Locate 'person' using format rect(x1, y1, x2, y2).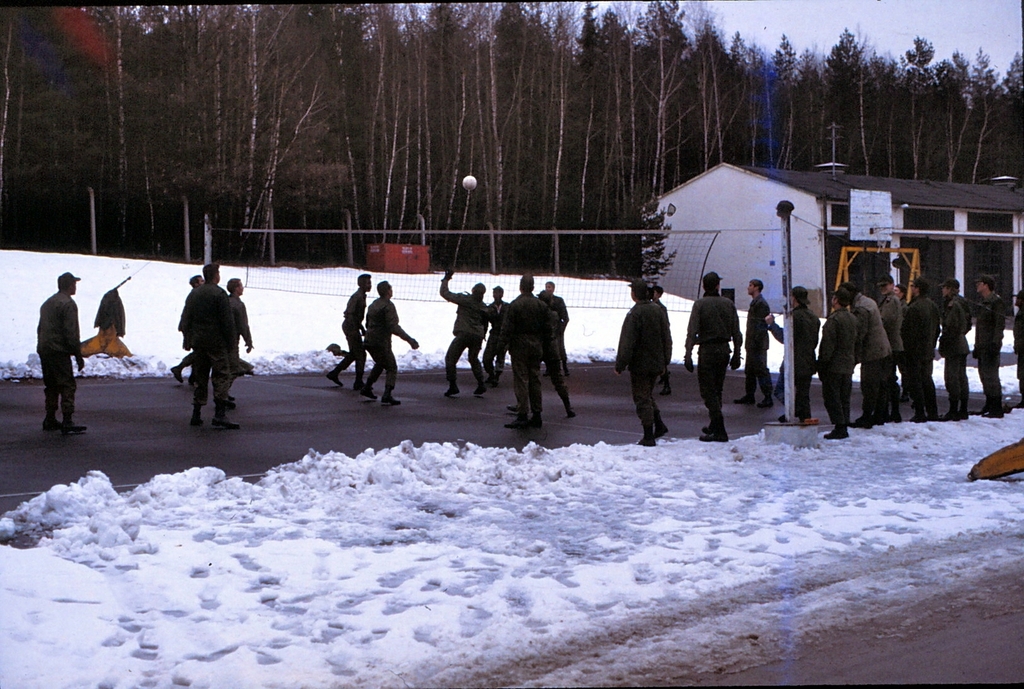
rect(652, 283, 674, 383).
